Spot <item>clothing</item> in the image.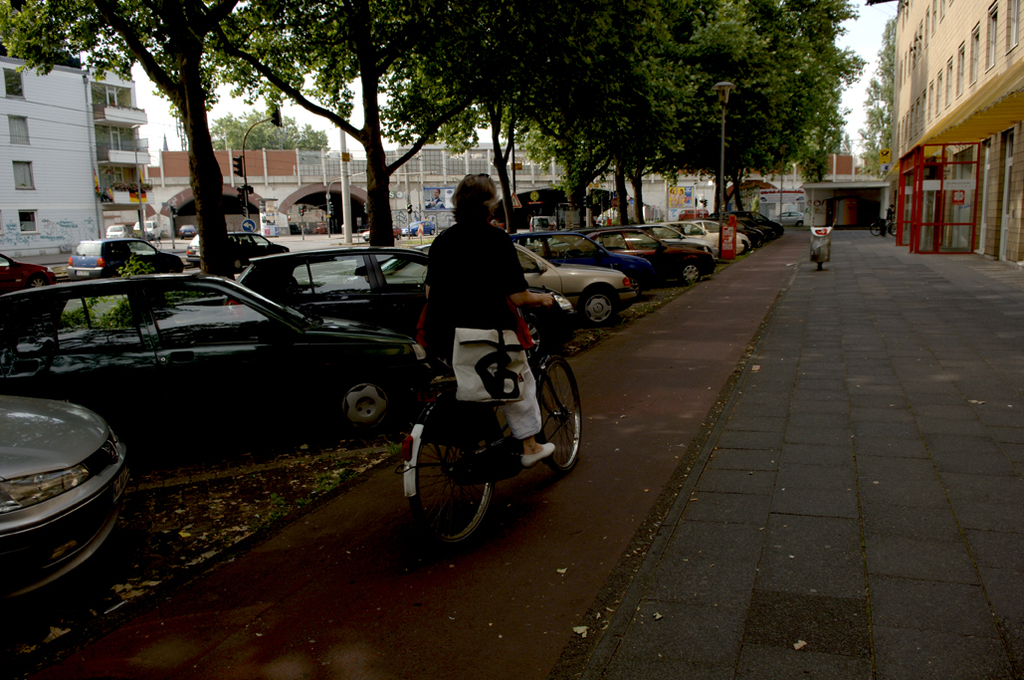
<item>clothing</item> found at detection(410, 200, 545, 440).
